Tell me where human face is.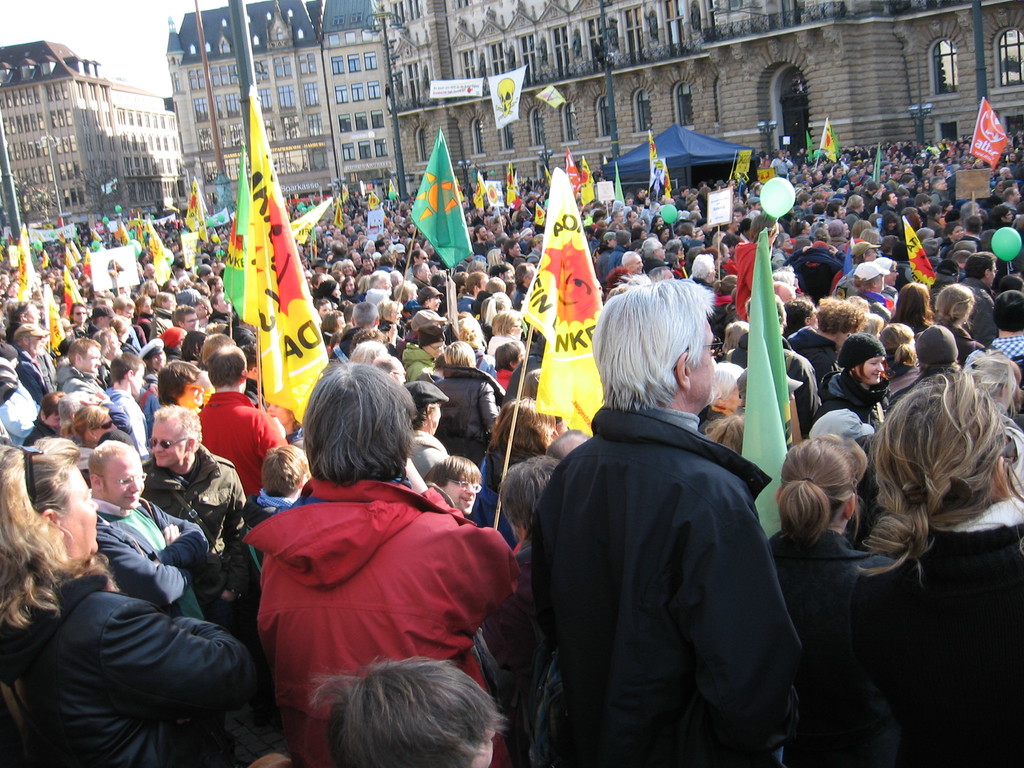
human face is at {"x1": 99, "y1": 449, "x2": 141, "y2": 511}.
